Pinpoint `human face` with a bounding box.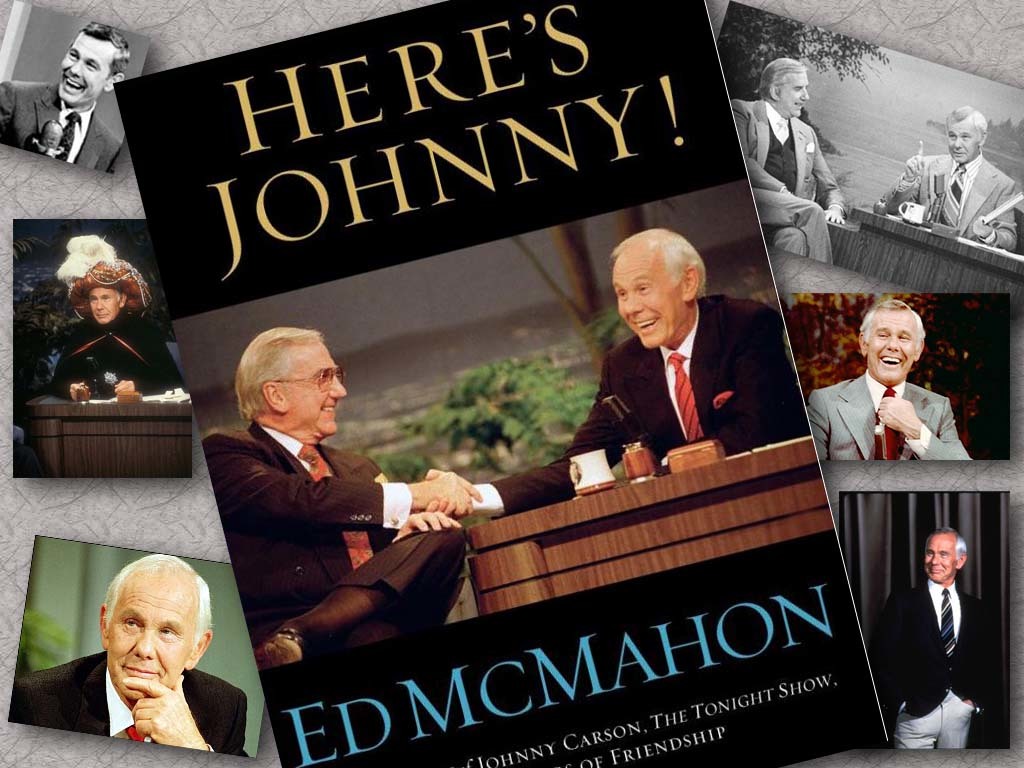
(924, 536, 957, 581).
